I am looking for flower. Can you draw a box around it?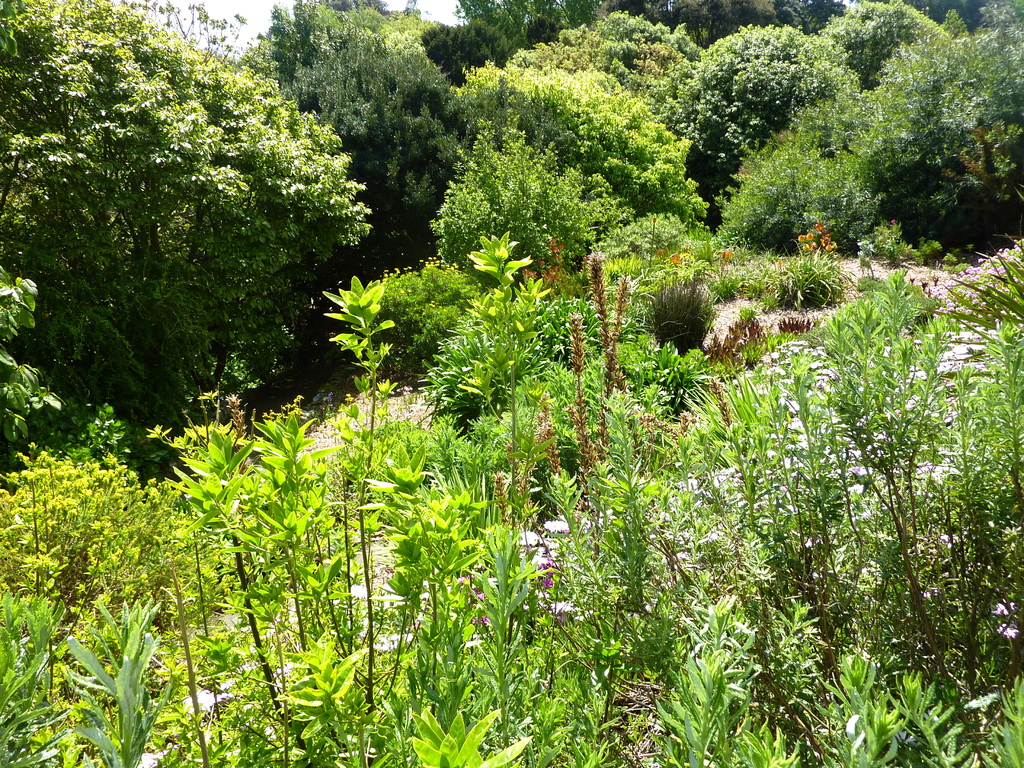
Sure, the bounding box is (913, 337, 922, 343).
